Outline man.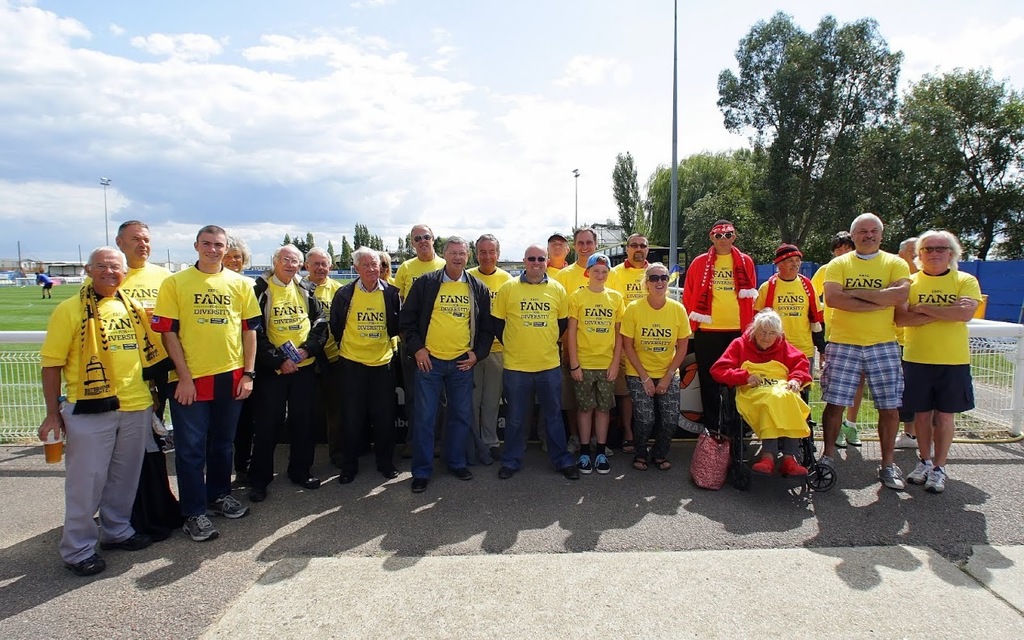
Outline: [318,242,409,499].
